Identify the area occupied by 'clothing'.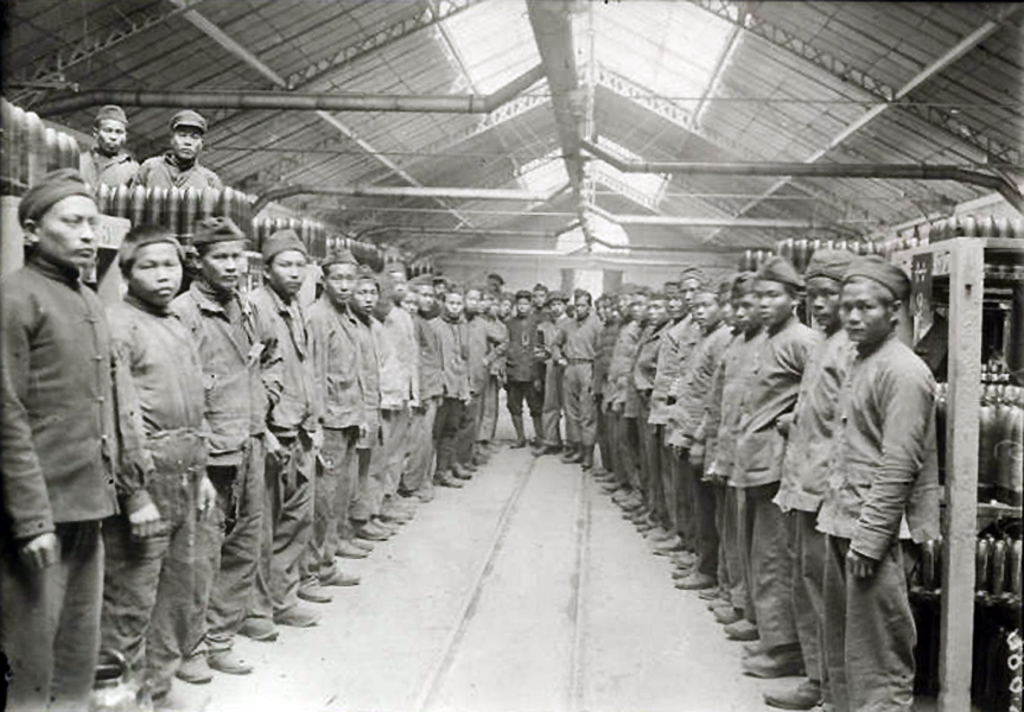
Area: region(532, 312, 571, 447).
